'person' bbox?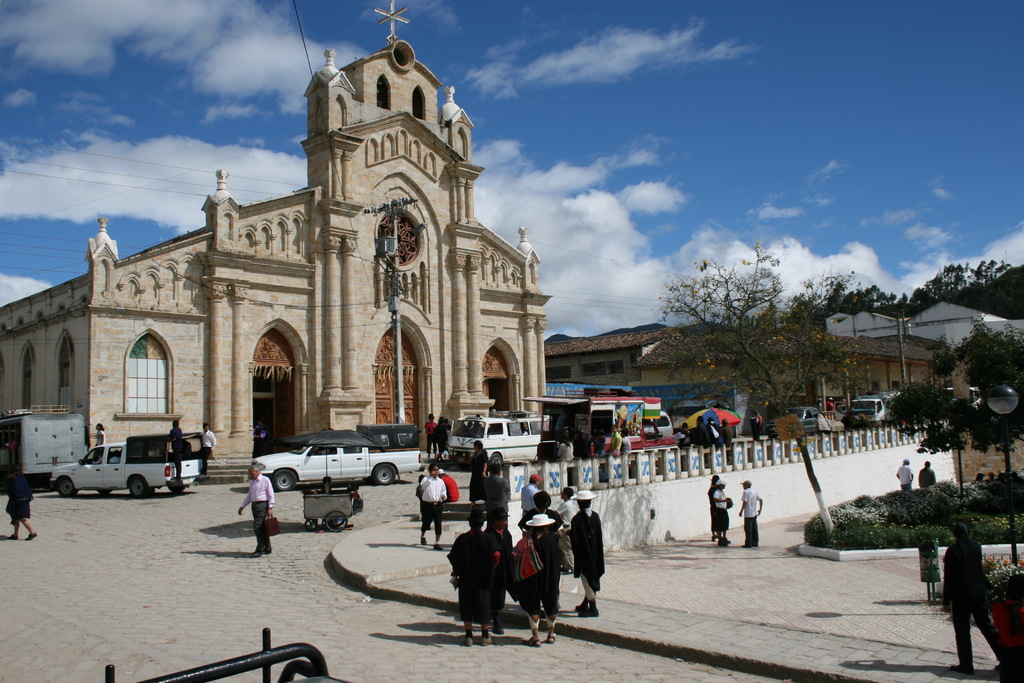
(575, 427, 590, 461)
